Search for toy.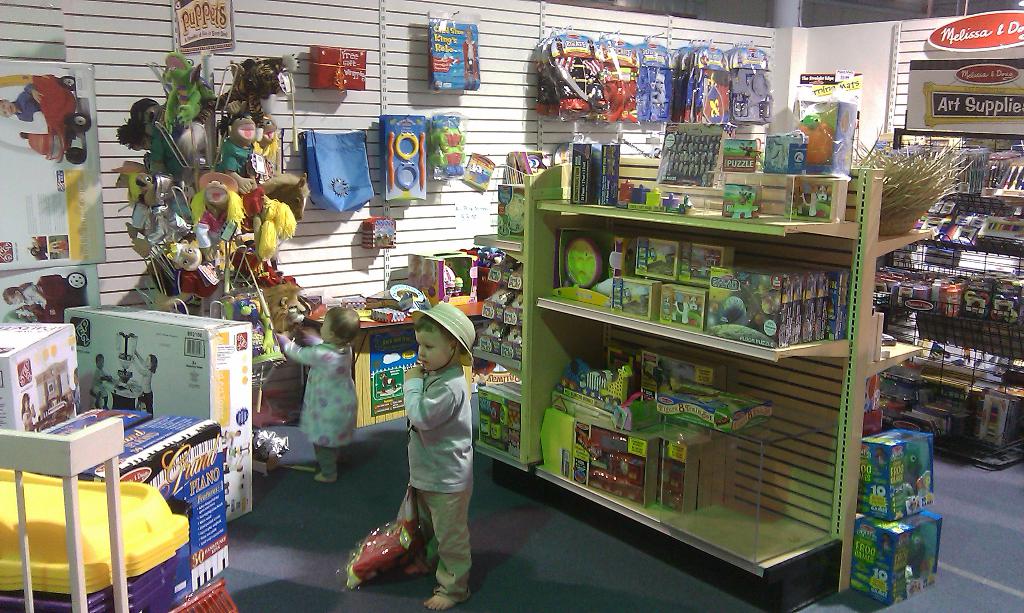
Found at left=397, top=129, right=419, bottom=160.
